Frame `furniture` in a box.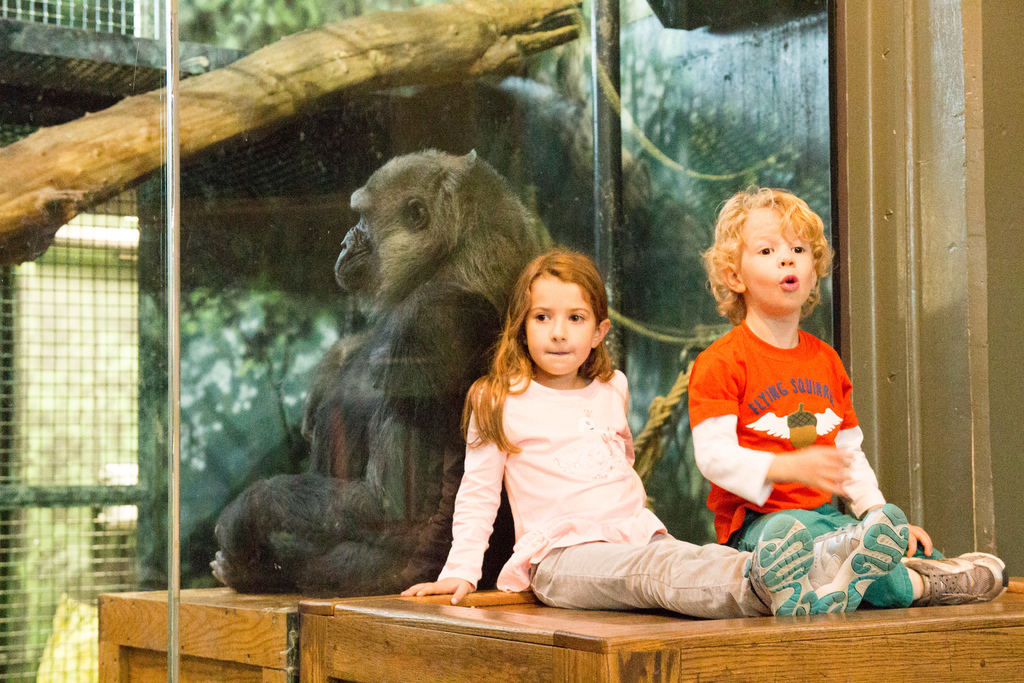
[x1=299, y1=573, x2=1023, y2=682].
